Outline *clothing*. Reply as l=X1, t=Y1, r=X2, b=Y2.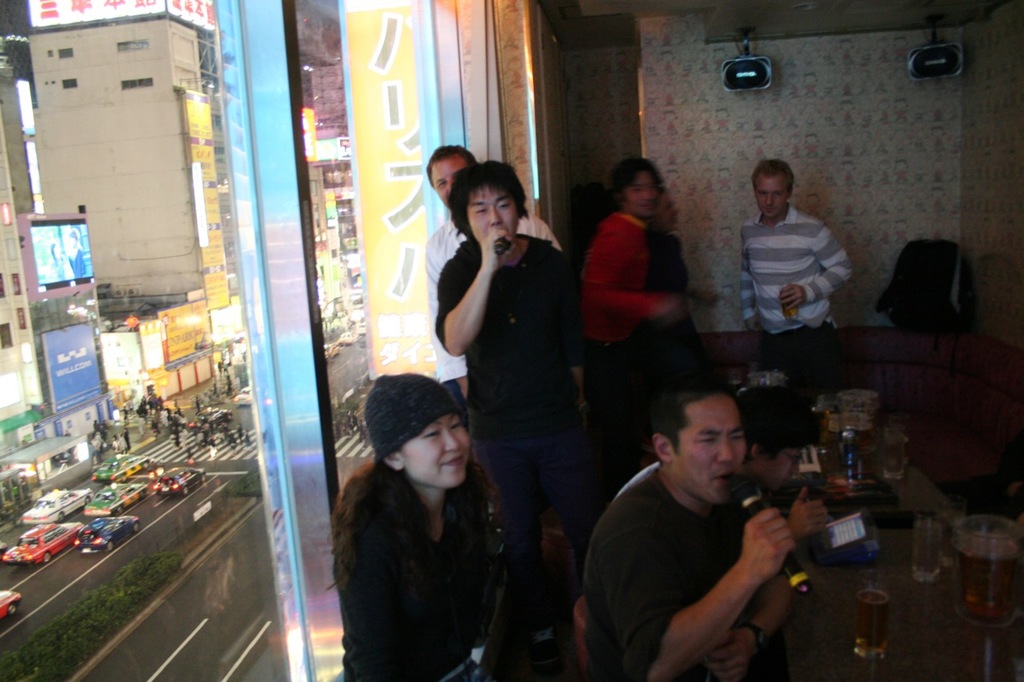
l=637, t=229, r=698, b=362.
